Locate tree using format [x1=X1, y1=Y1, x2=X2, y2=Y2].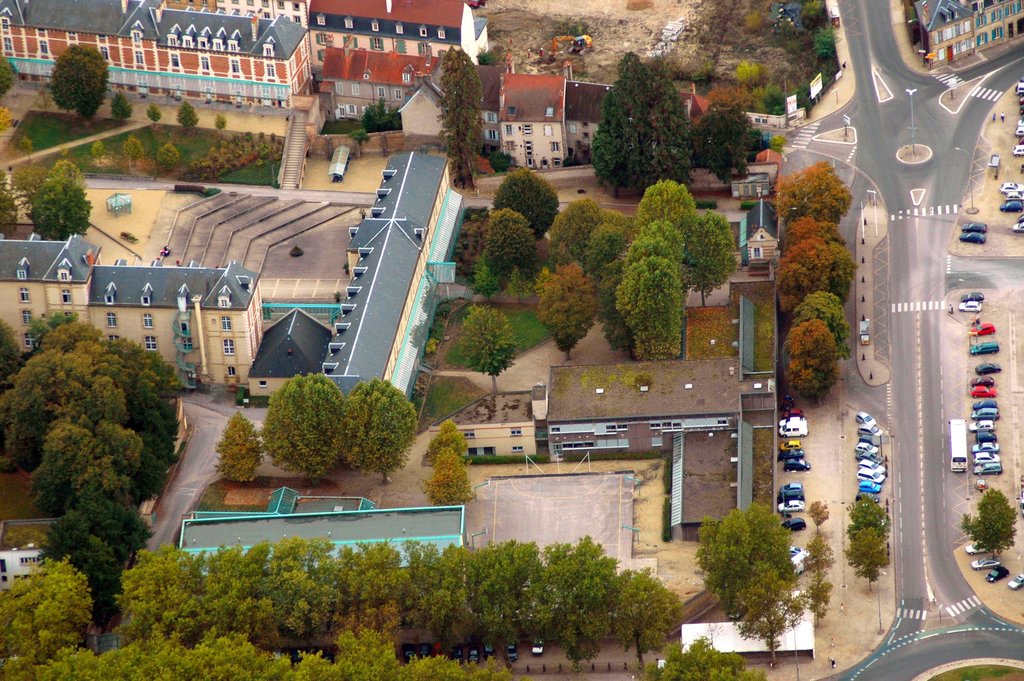
[x1=527, y1=539, x2=629, y2=657].
